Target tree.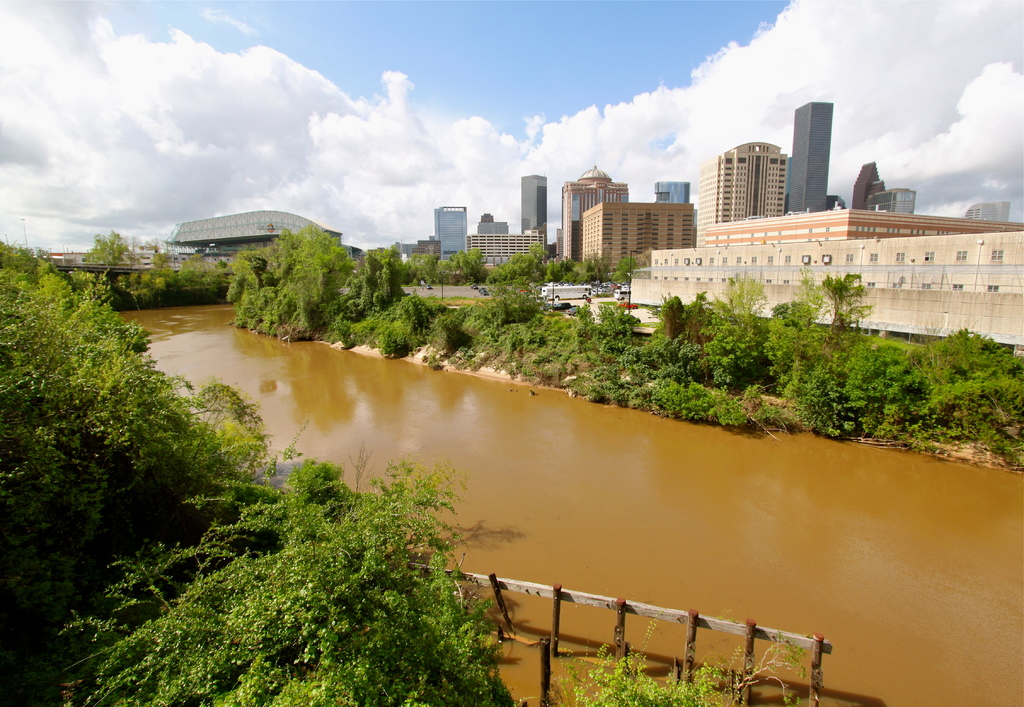
Target region: region(753, 287, 820, 399).
